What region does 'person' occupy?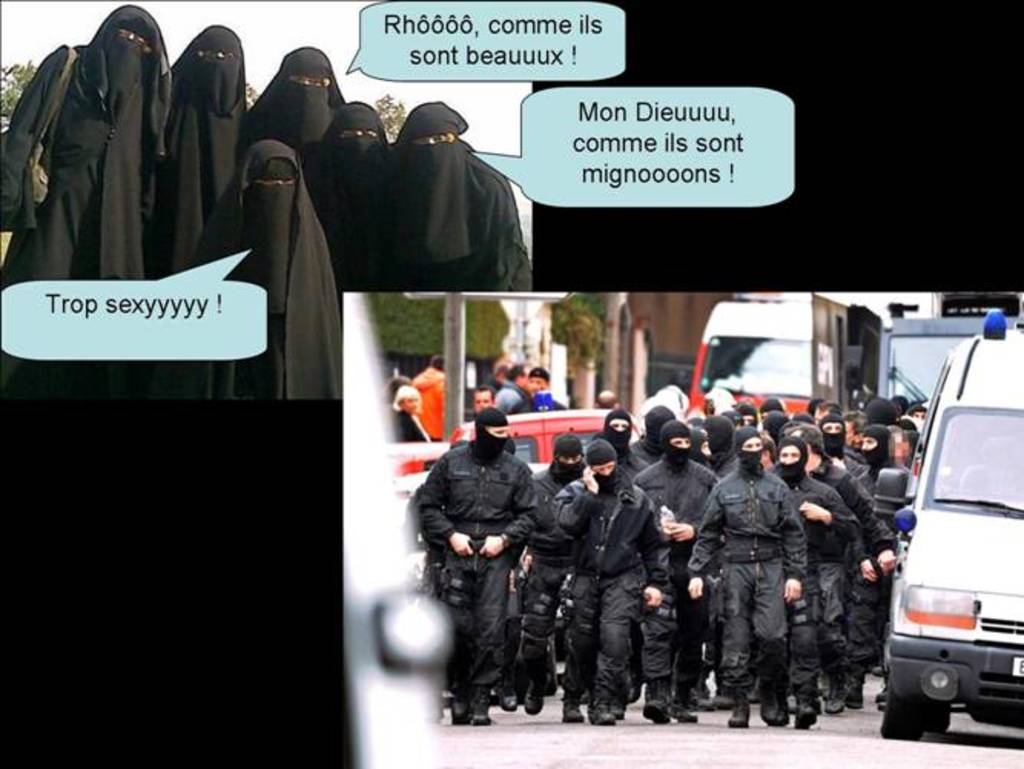
locate(158, 140, 344, 402).
